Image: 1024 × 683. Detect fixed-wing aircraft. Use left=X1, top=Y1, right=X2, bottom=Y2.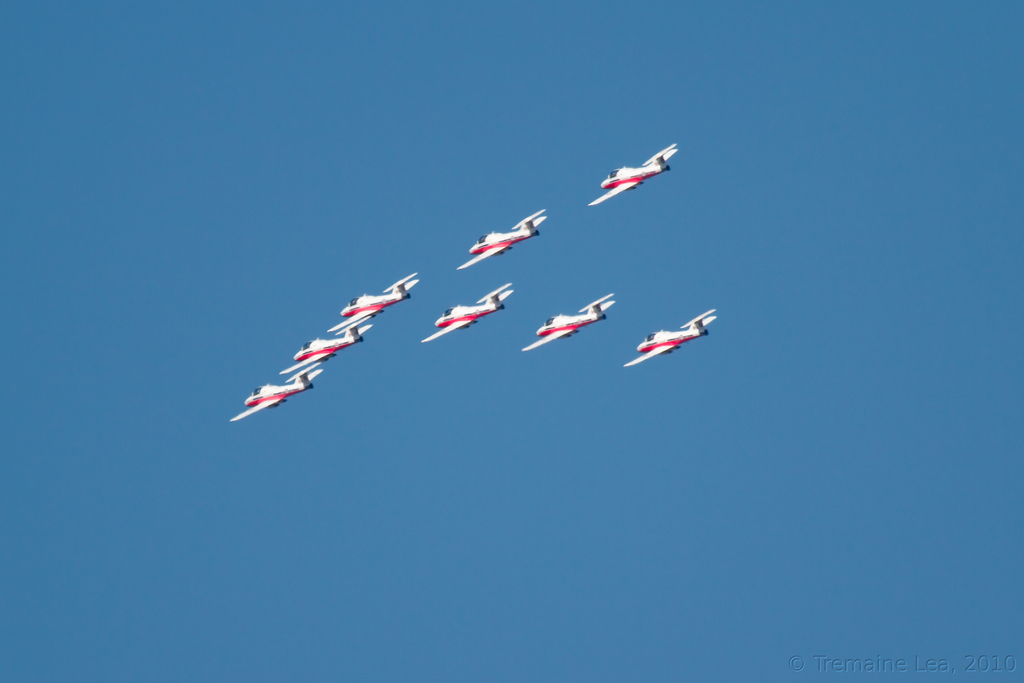
left=337, top=270, right=422, bottom=318.
